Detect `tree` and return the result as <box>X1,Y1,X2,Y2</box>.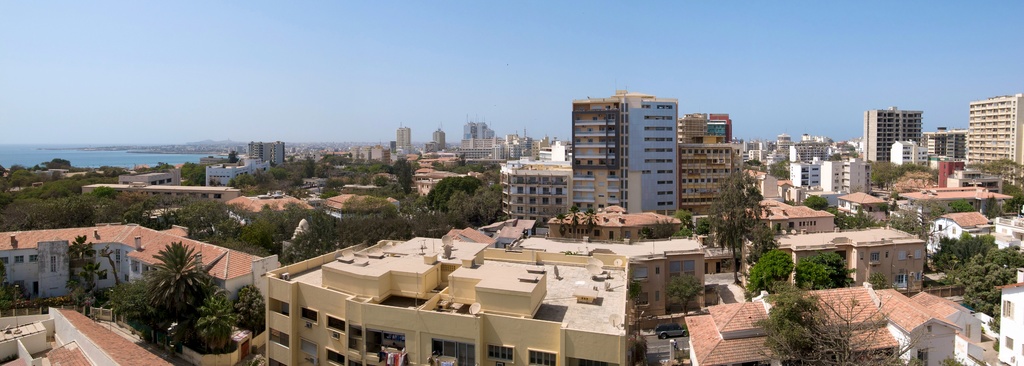
<box>86,149,236,184</box>.
